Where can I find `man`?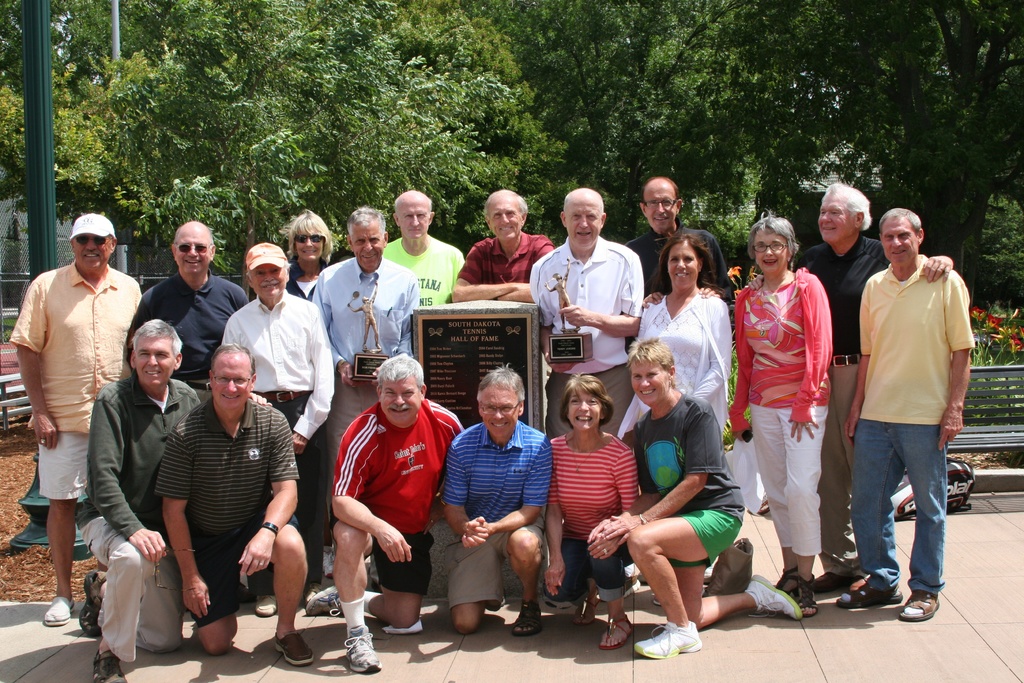
You can find it at (left=744, top=180, right=952, bottom=600).
